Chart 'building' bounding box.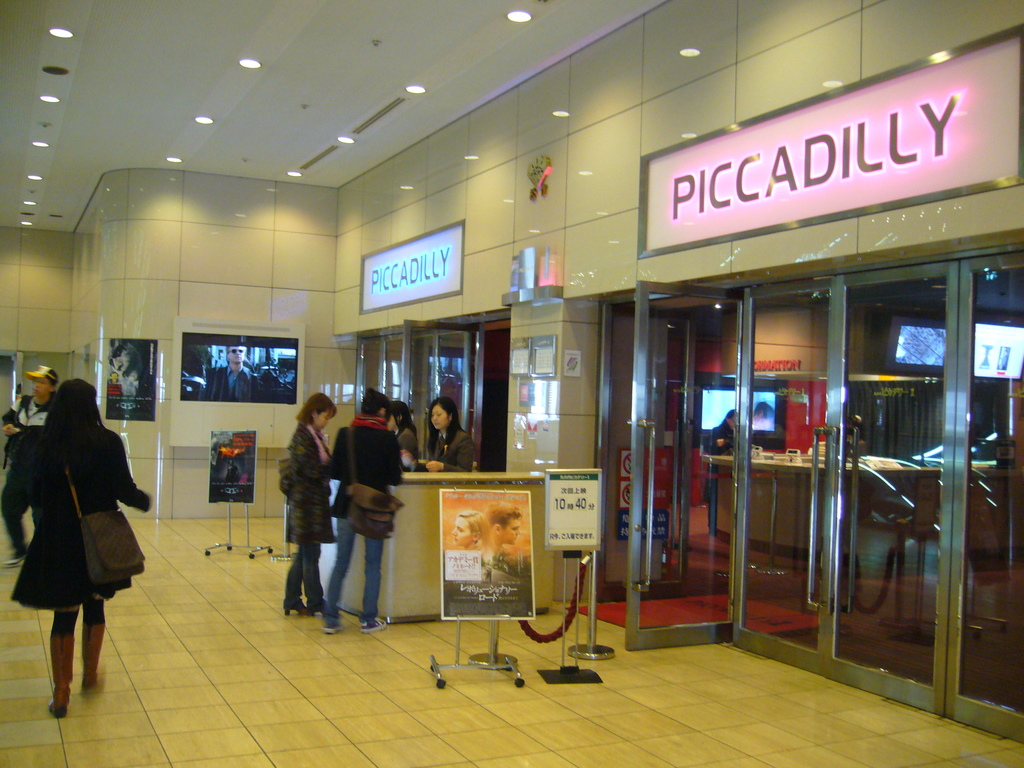
Charted: pyautogui.locateOnScreen(0, 0, 1023, 767).
